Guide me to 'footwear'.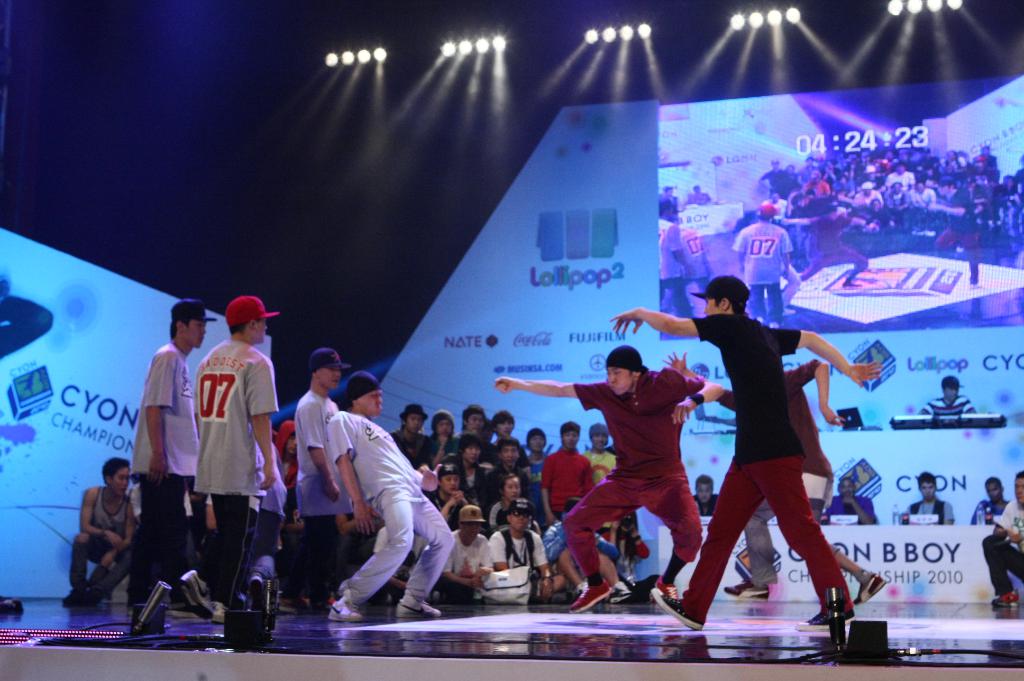
Guidance: bbox=(726, 577, 770, 599).
